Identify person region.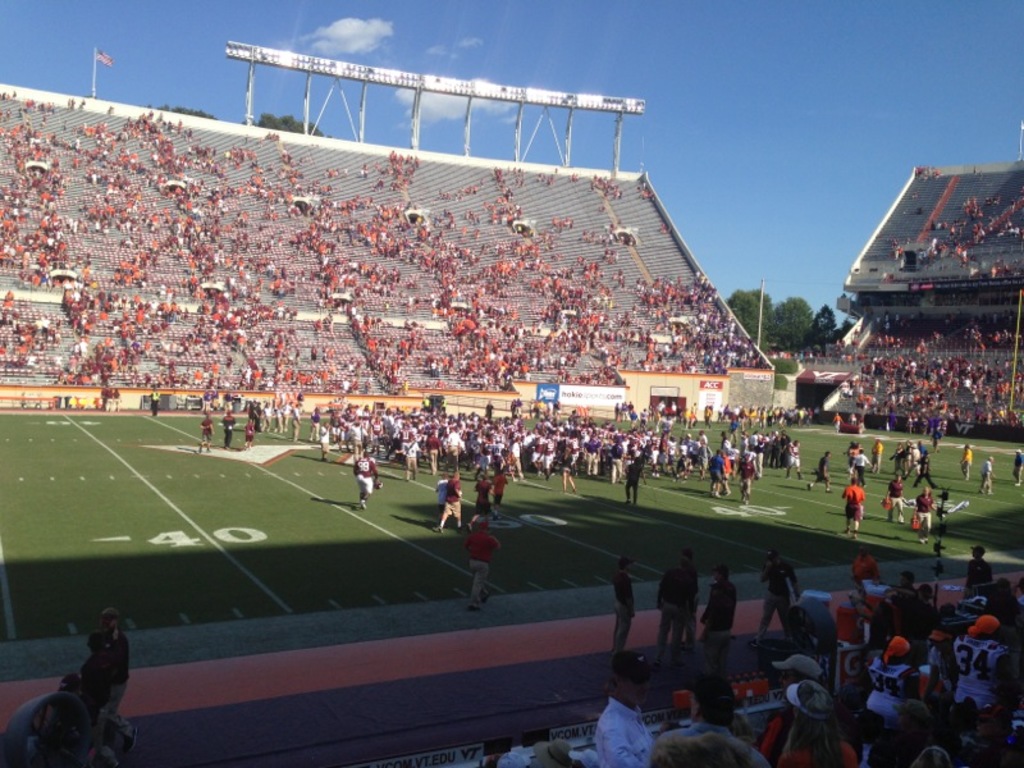
Region: bbox=[0, 689, 100, 767].
